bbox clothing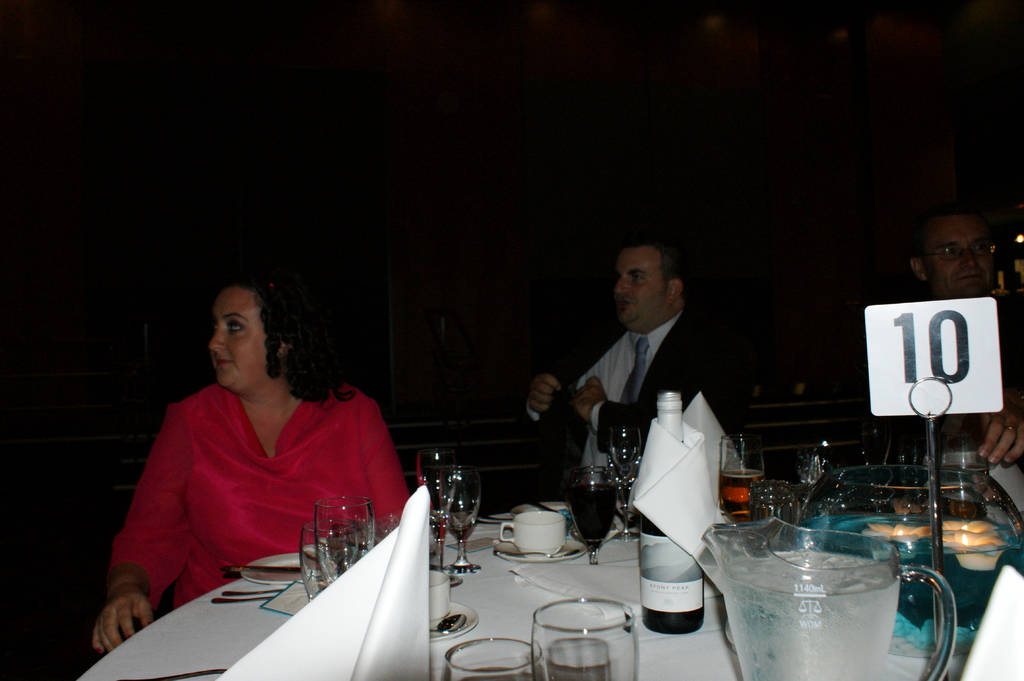
<bbox>106, 377, 408, 612</bbox>
